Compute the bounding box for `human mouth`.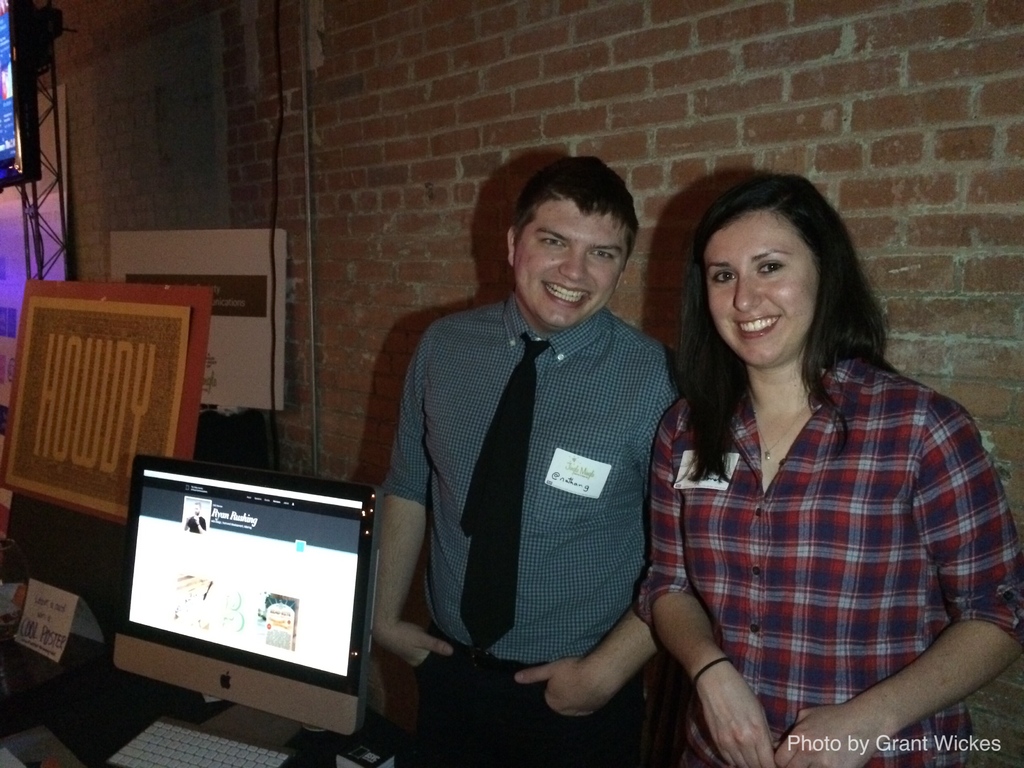
(left=731, top=311, right=780, bottom=343).
